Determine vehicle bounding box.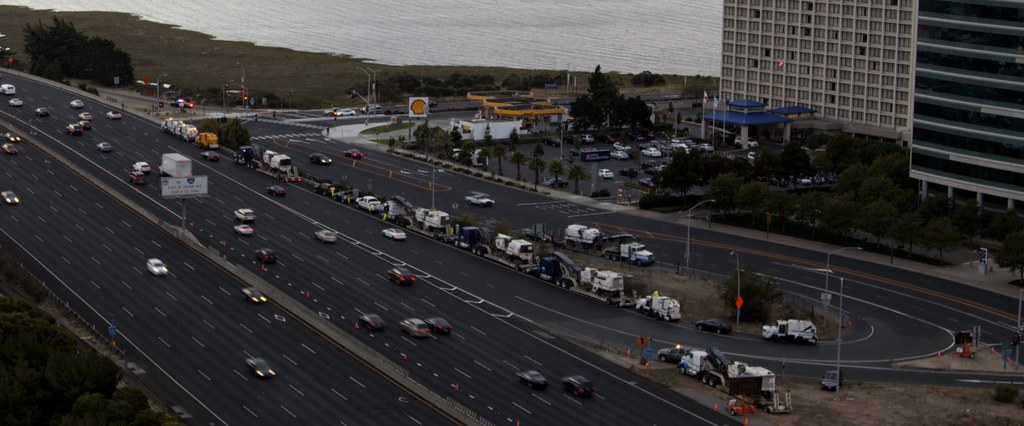
Determined: crop(555, 381, 596, 403).
